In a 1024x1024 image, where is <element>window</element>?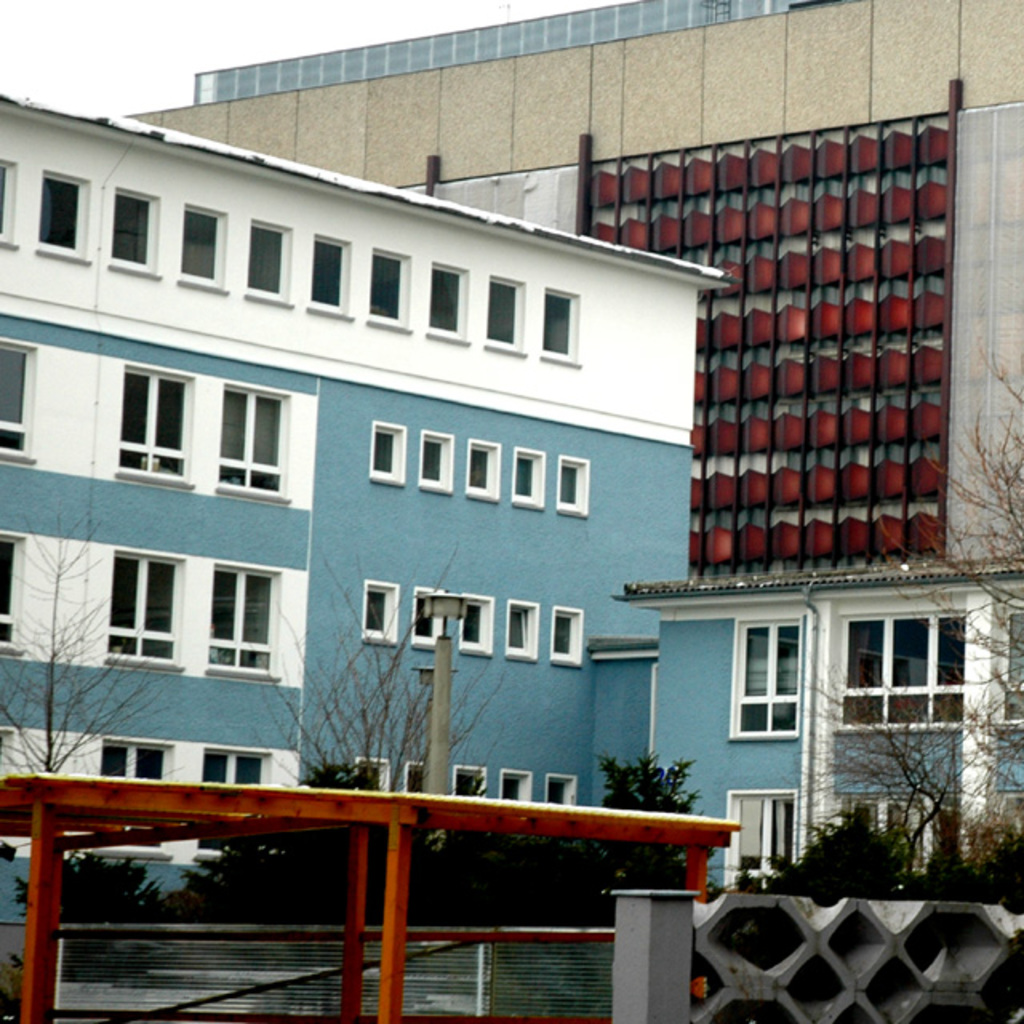
region(408, 587, 448, 656).
